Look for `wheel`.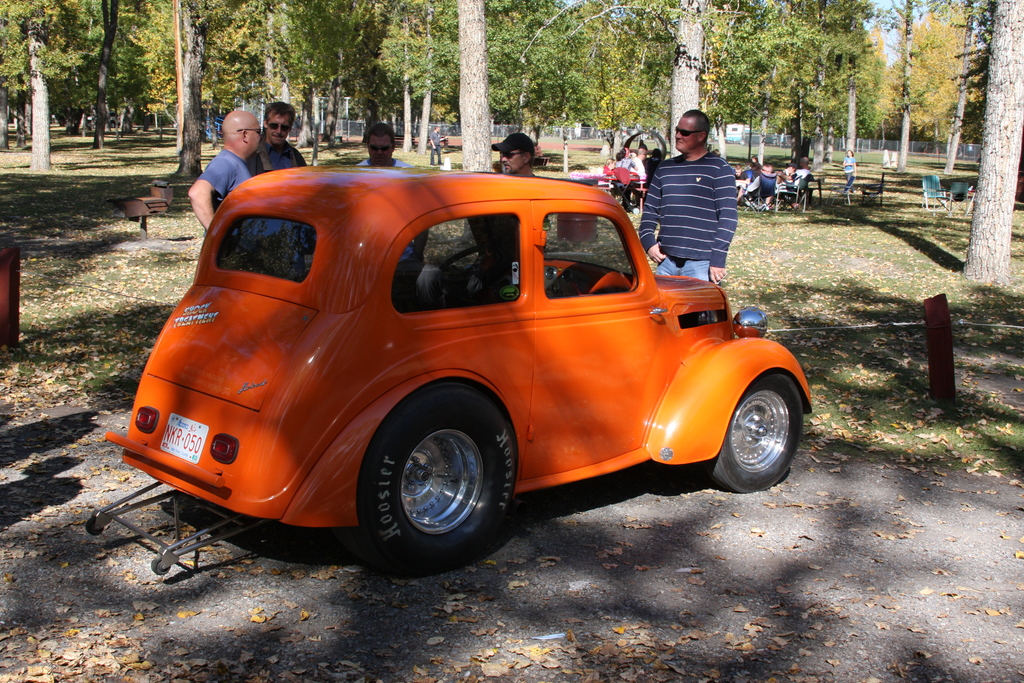
Found: select_region(364, 410, 511, 559).
